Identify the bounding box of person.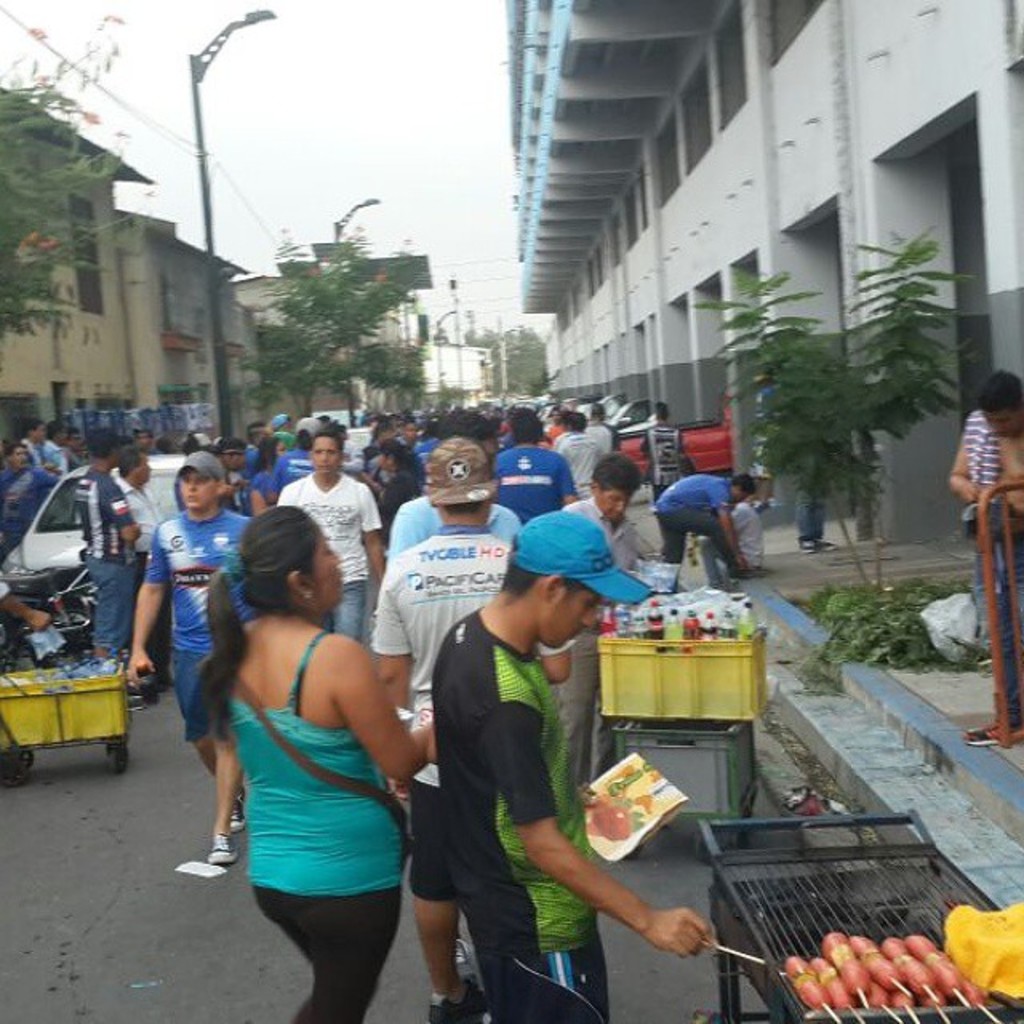
BBox(184, 504, 435, 1022).
